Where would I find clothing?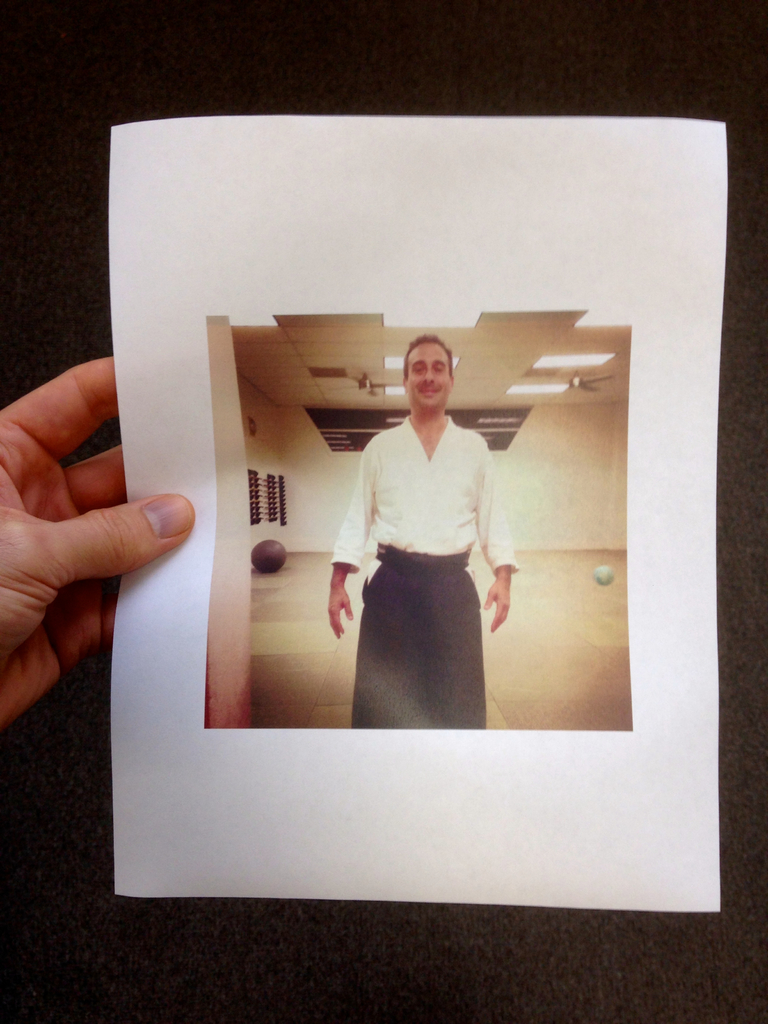
At rect(327, 383, 506, 724).
